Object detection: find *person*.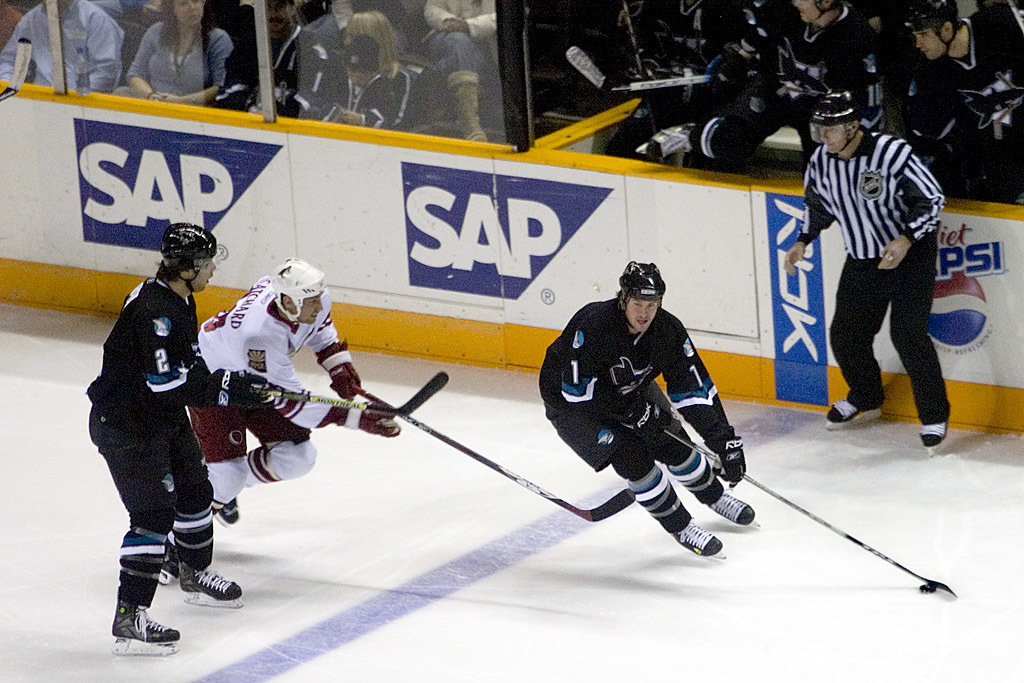
rect(903, 0, 1023, 201).
